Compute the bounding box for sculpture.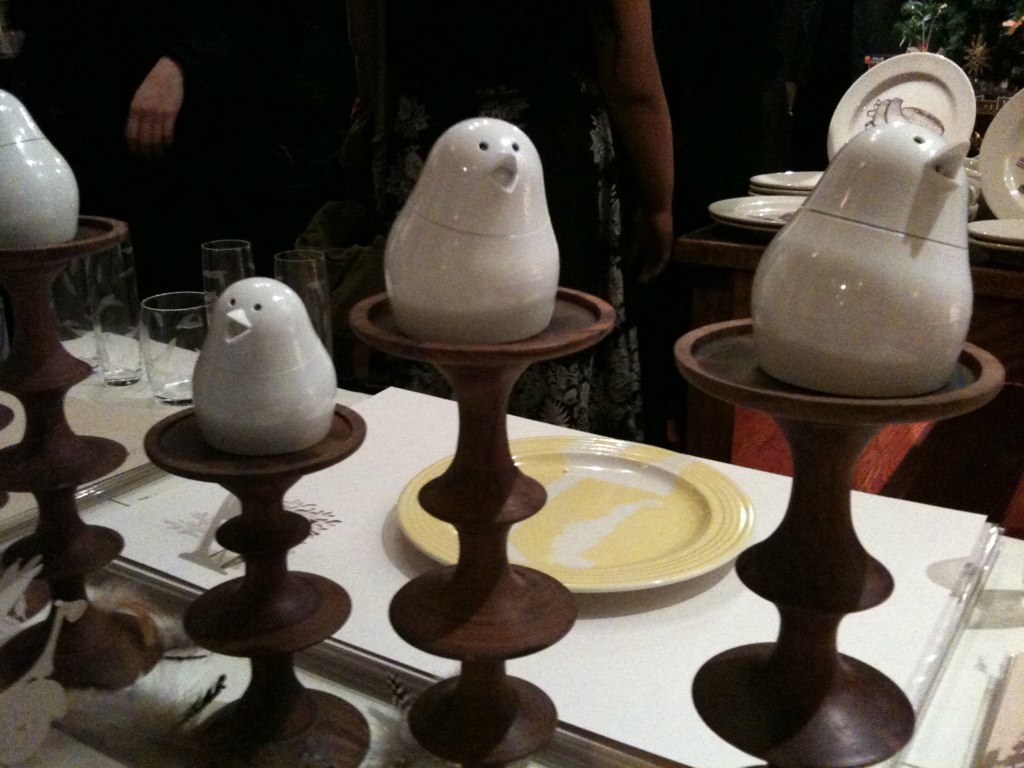
[left=0, top=90, right=85, bottom=256].
